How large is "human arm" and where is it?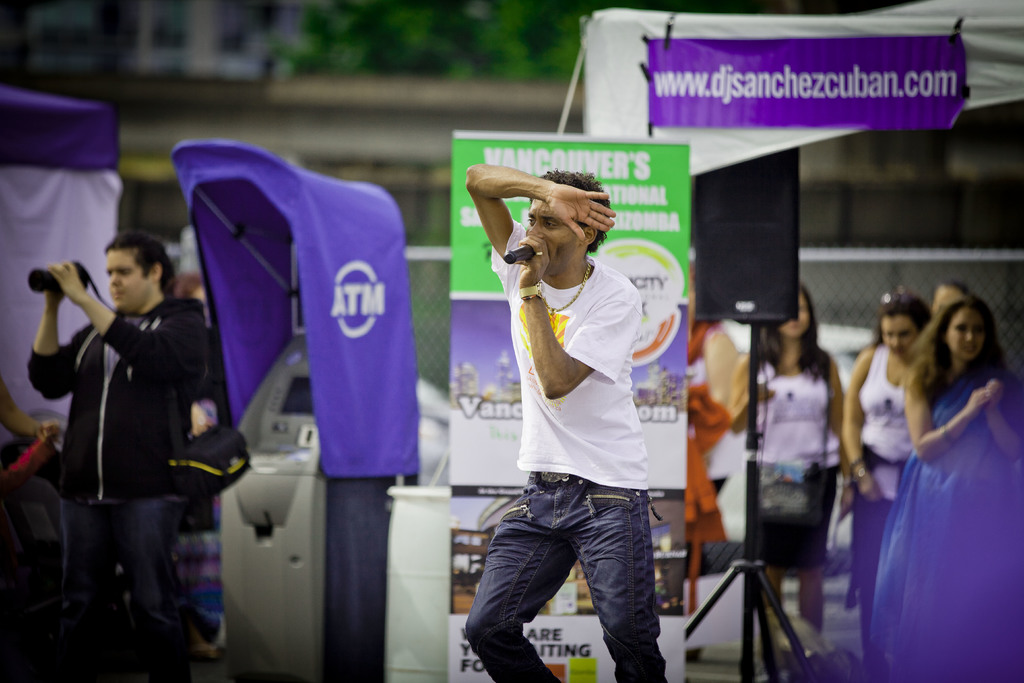
Bounding box: <region>21, 258, 86, 393</region>.
